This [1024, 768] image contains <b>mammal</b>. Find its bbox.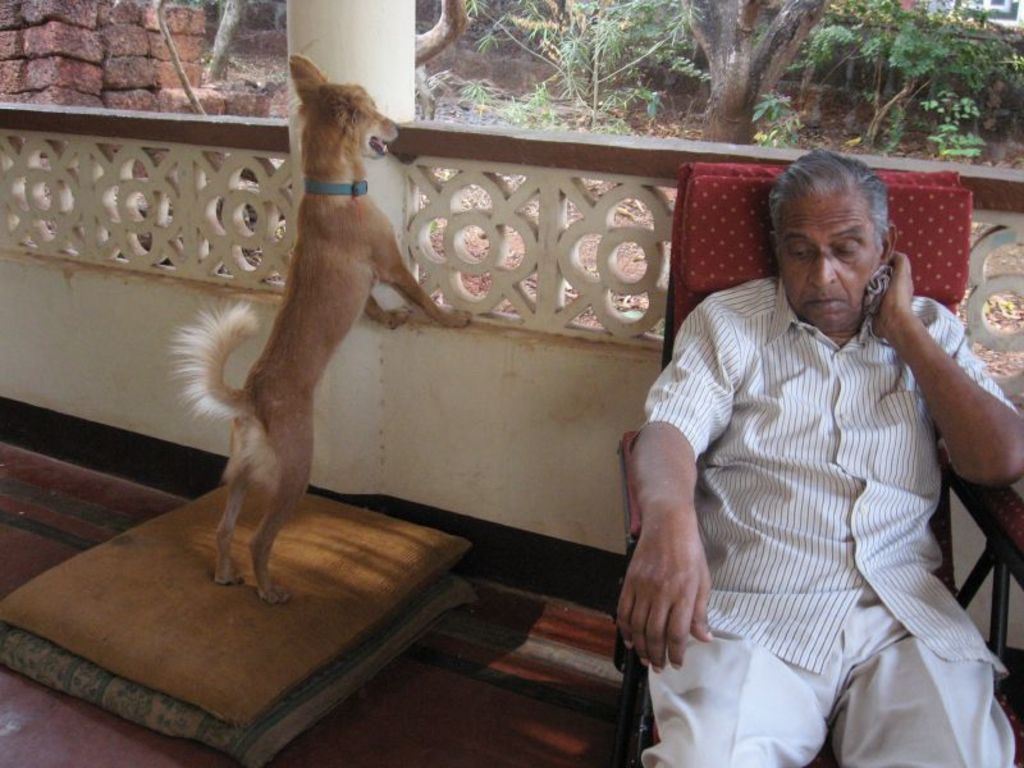
(left=534, top=141, right=979, bottom=755).
